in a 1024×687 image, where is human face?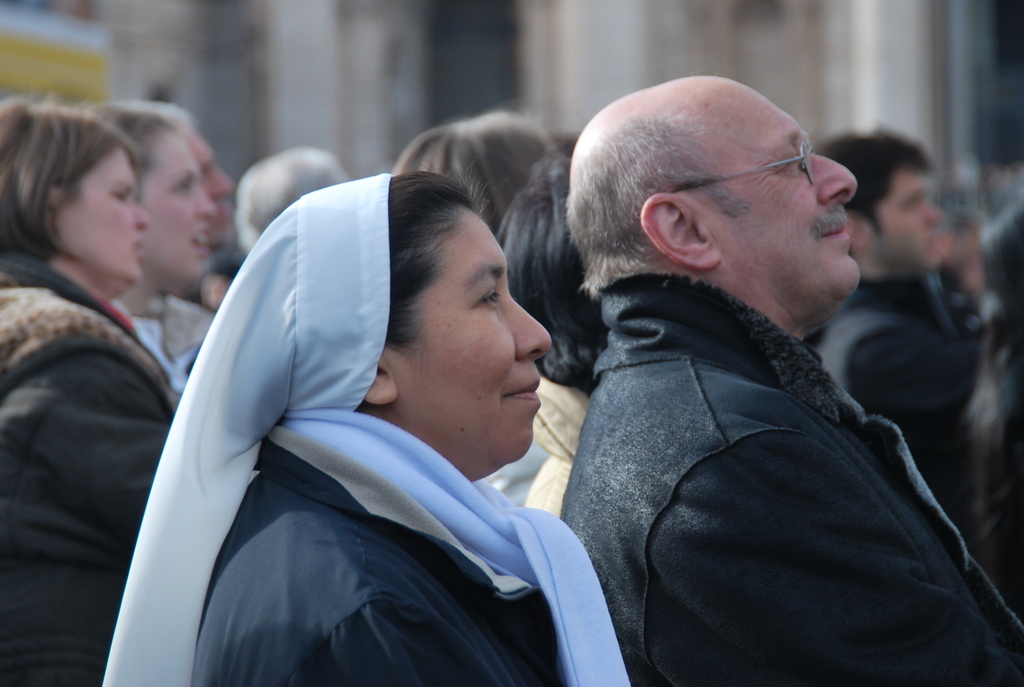
<region>712, 84, 856, 316</region>.
